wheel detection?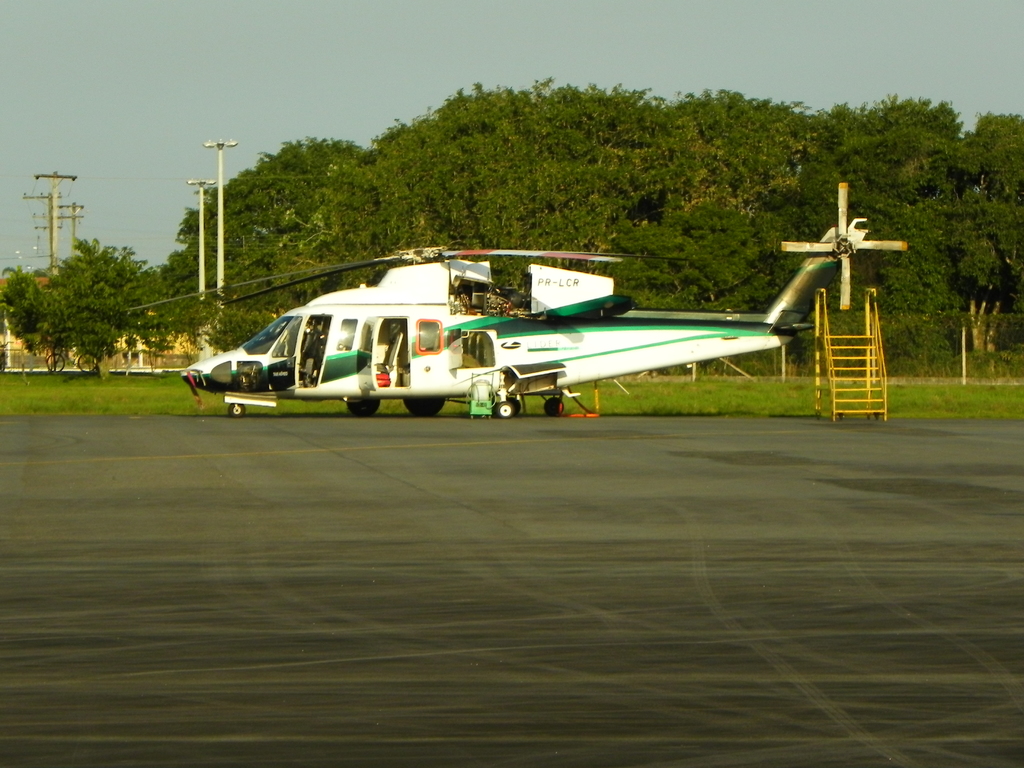
490,397,517,415
